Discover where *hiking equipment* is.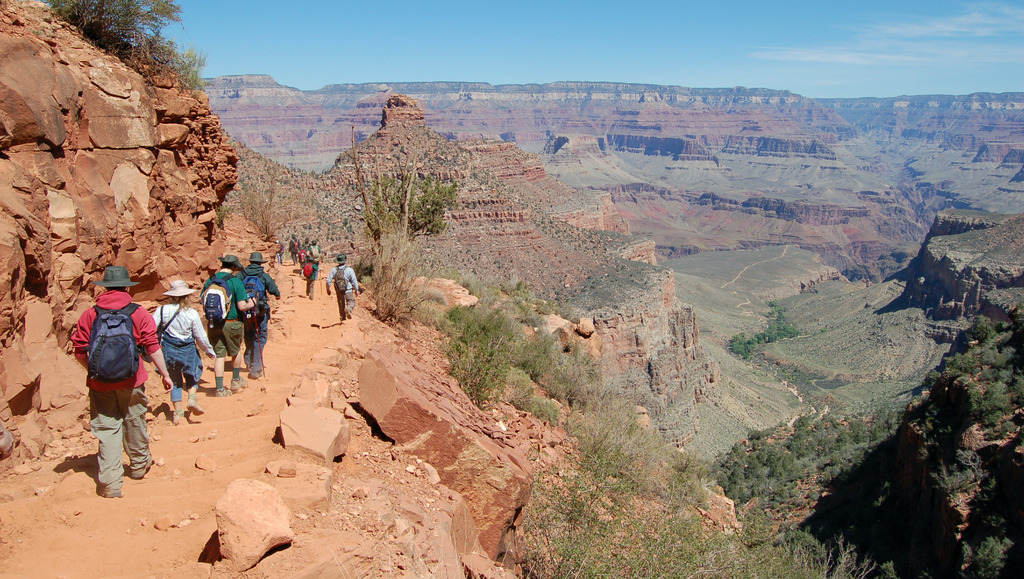
Discovered at bbox=(317, 266, 323, 296).
